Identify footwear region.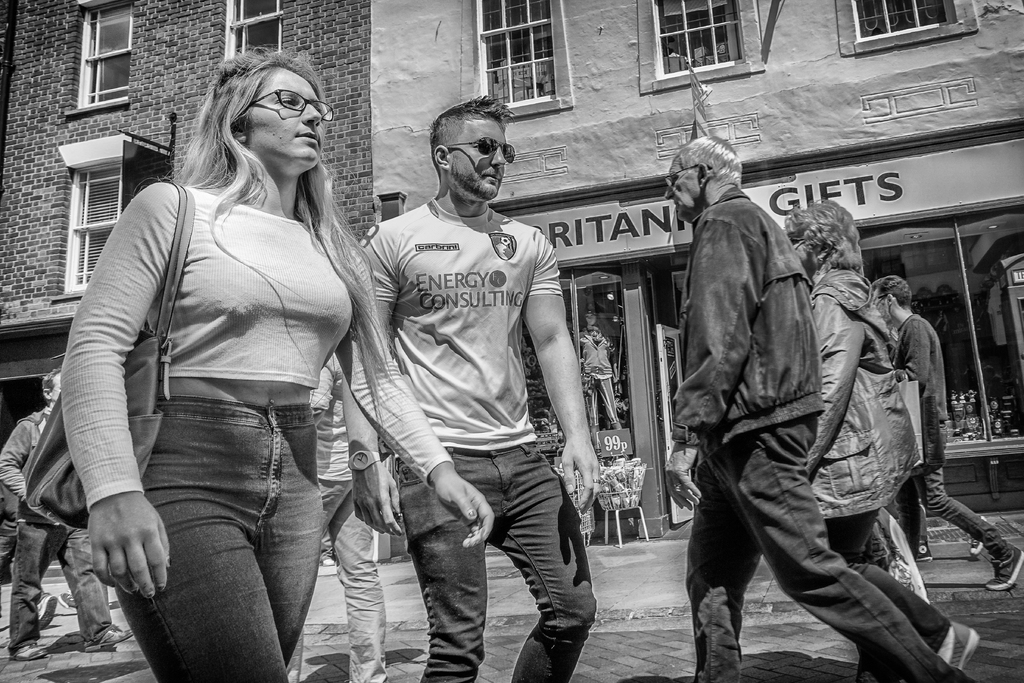
Region: 985:549:1023:586.
